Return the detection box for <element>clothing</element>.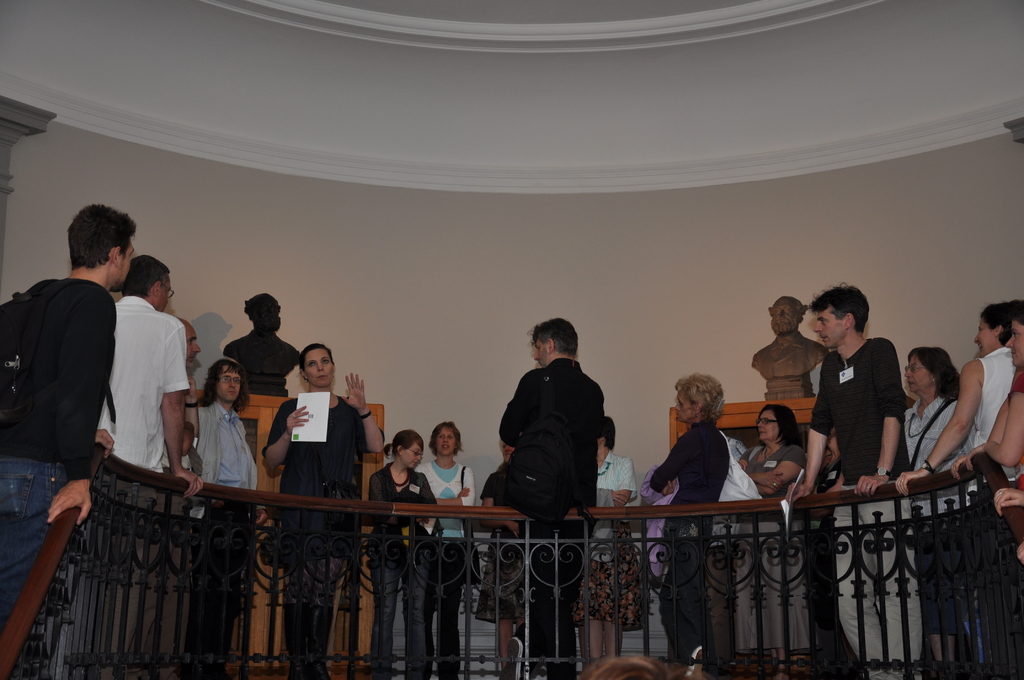
<box>708,436,748,660</box>.
